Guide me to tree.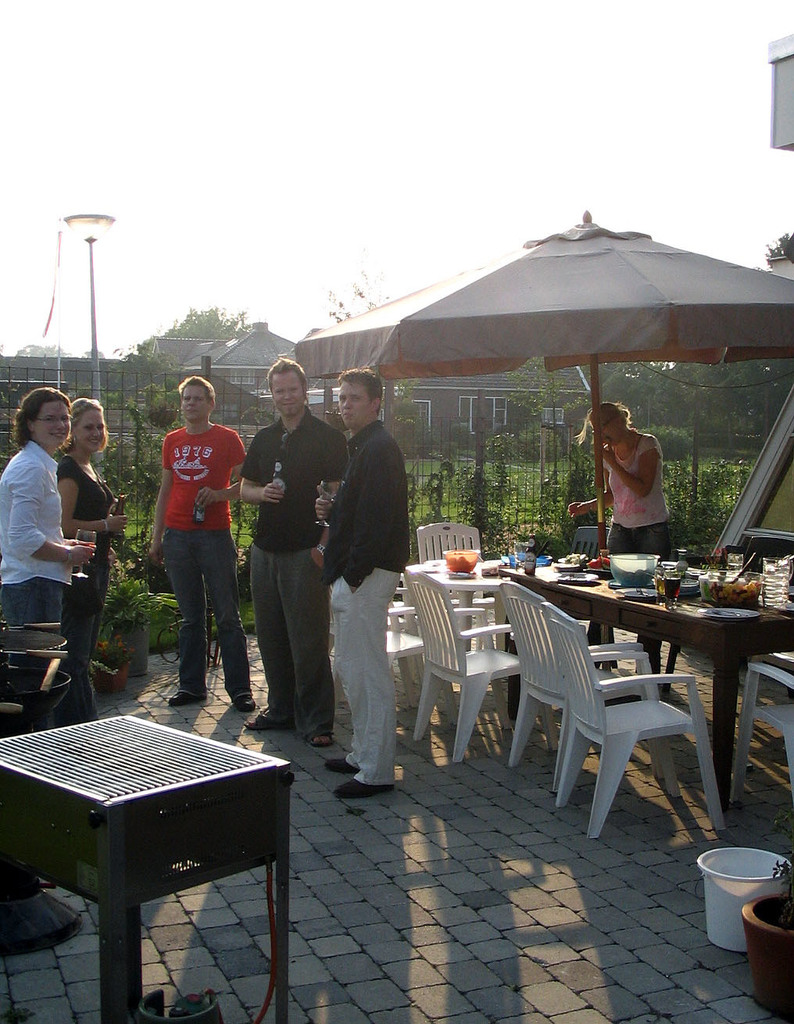
Guidance: box(760, 230, 793, 256).
